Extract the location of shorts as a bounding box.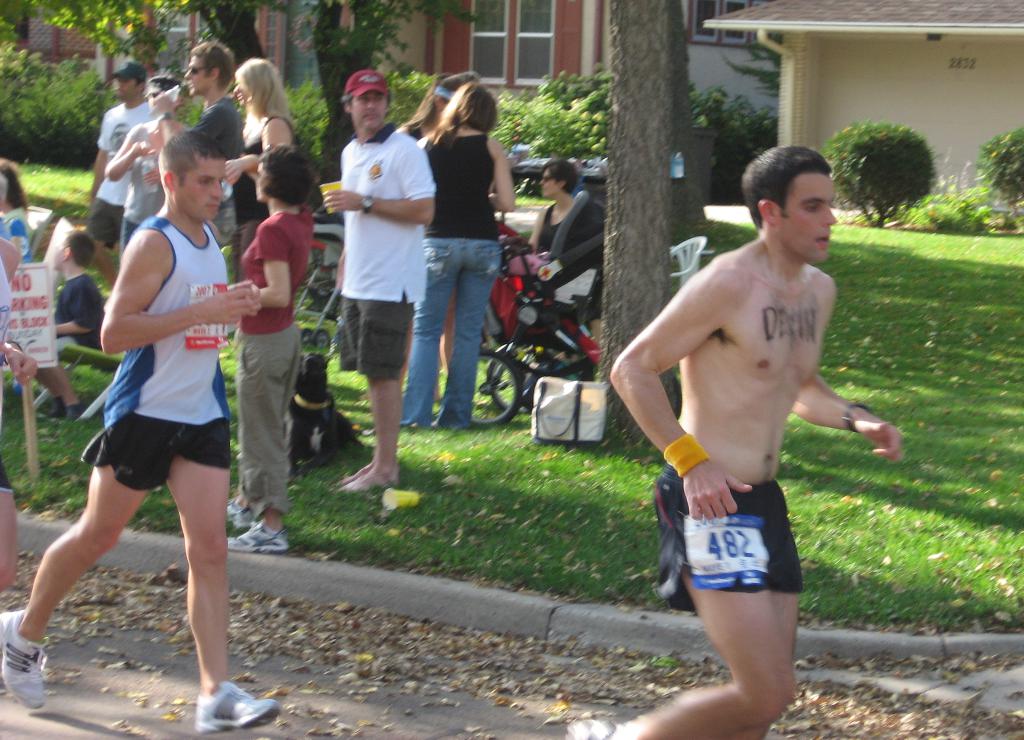
79 413 230 491.
